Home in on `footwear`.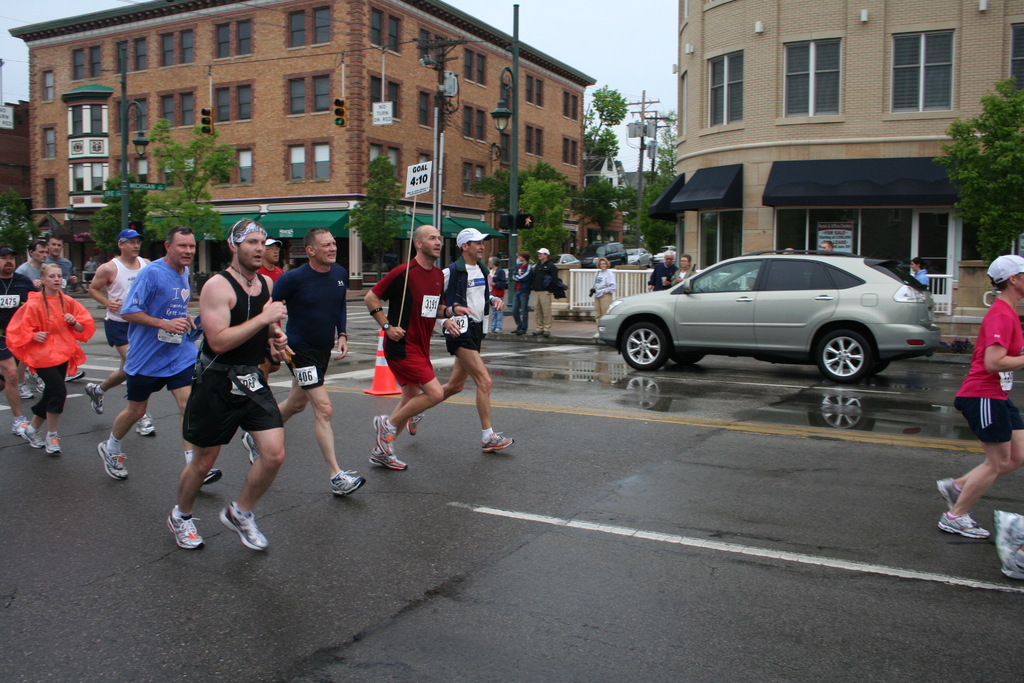
Homed in at [x1=163, y1=499, x2=212, y2=558].
